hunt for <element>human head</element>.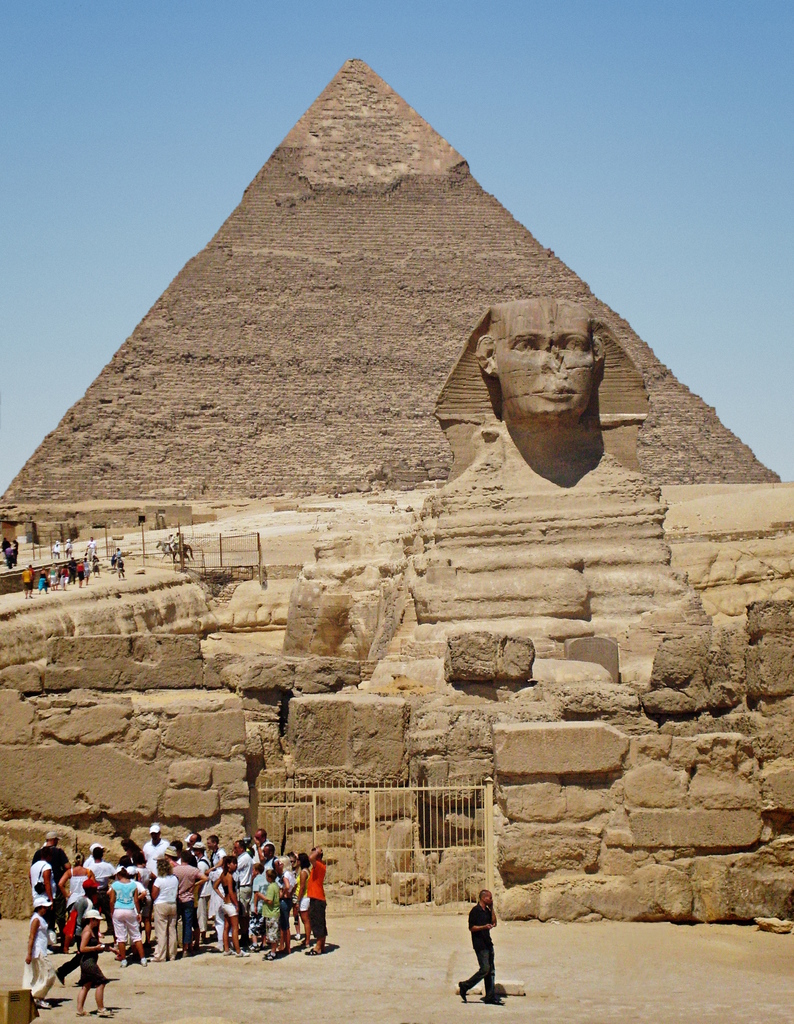
Hunted down at 231 838 246 856.
